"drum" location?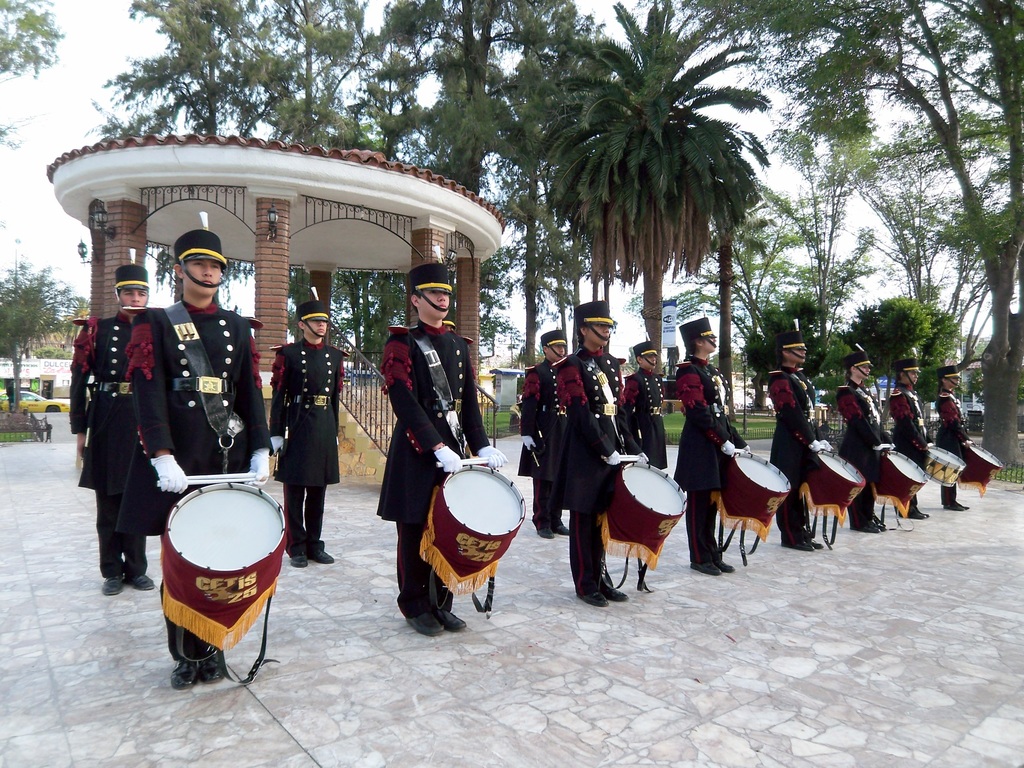
detection(799, 454, 868, 526)
